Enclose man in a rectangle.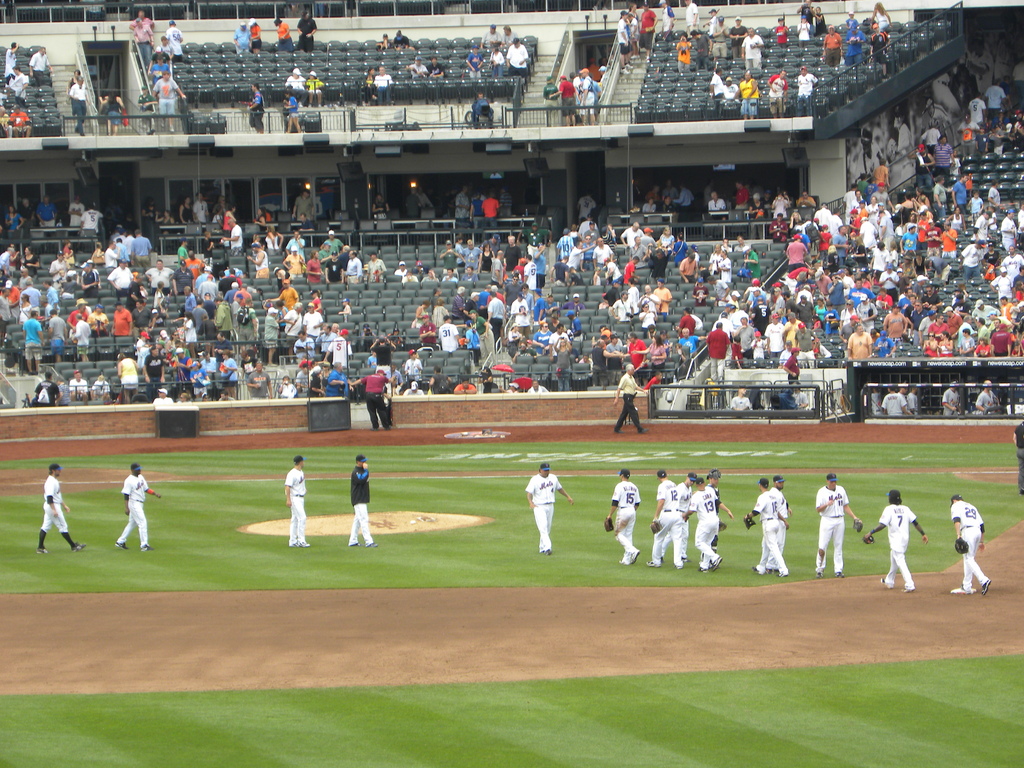
<region>986, 79, 1009, 125</region>.
